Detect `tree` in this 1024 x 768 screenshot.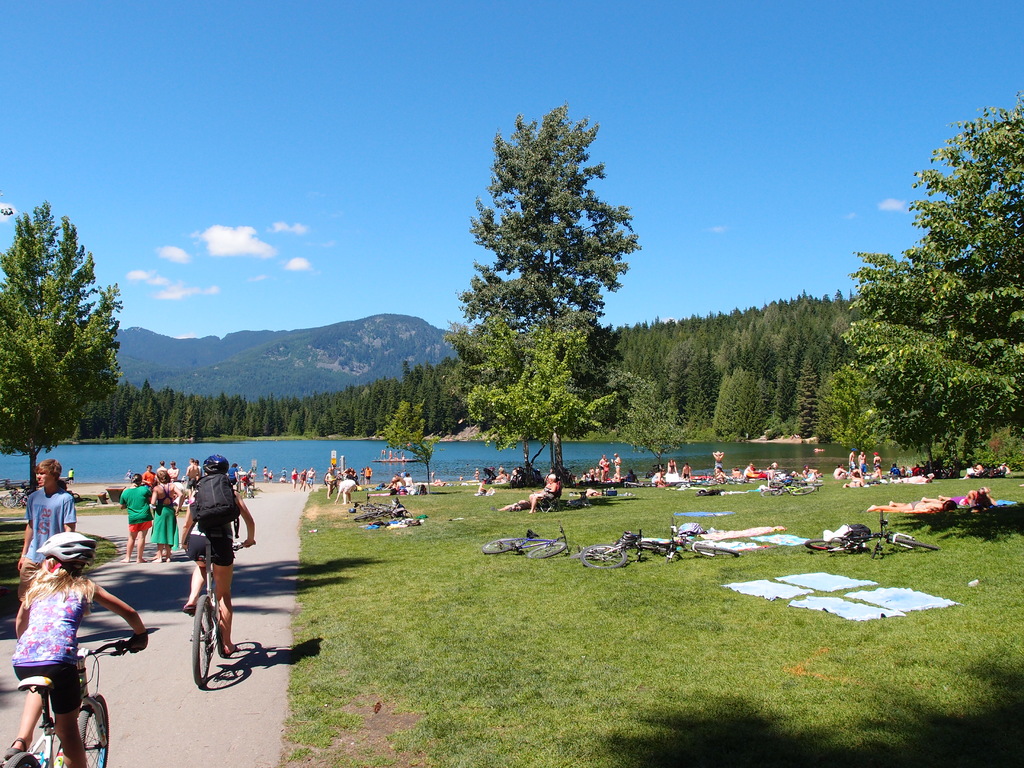
Detection: [467, 93, 642, 476].
